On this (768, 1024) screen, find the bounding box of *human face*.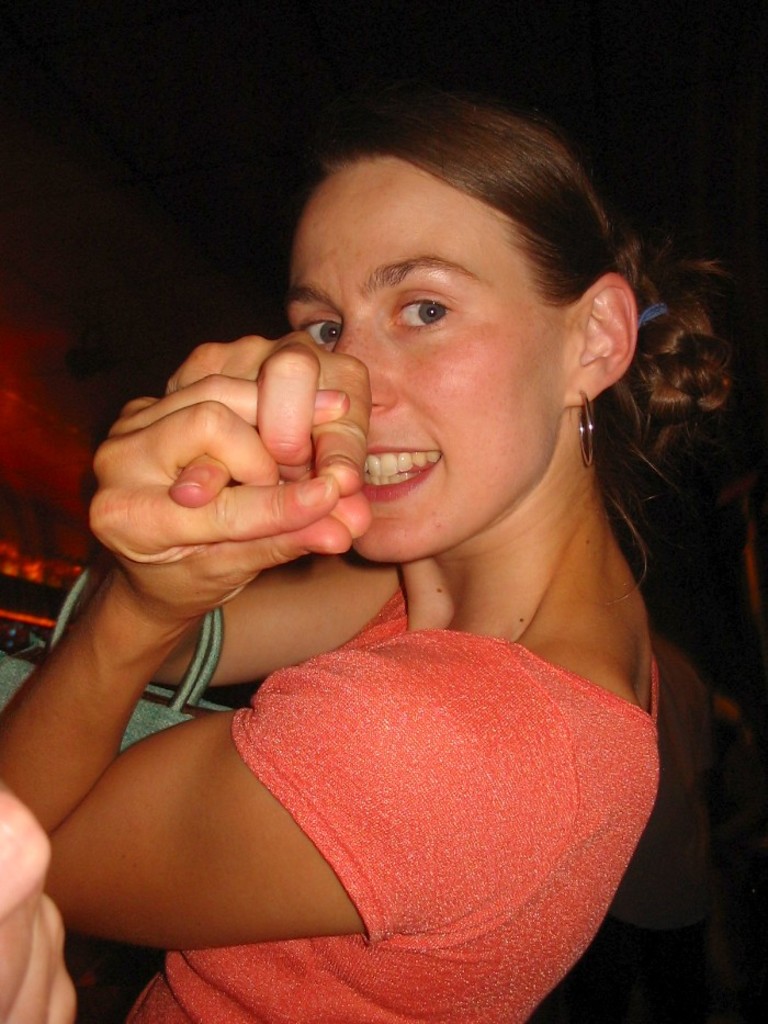
Bounding box: crop(286, 167, 561, 560).
